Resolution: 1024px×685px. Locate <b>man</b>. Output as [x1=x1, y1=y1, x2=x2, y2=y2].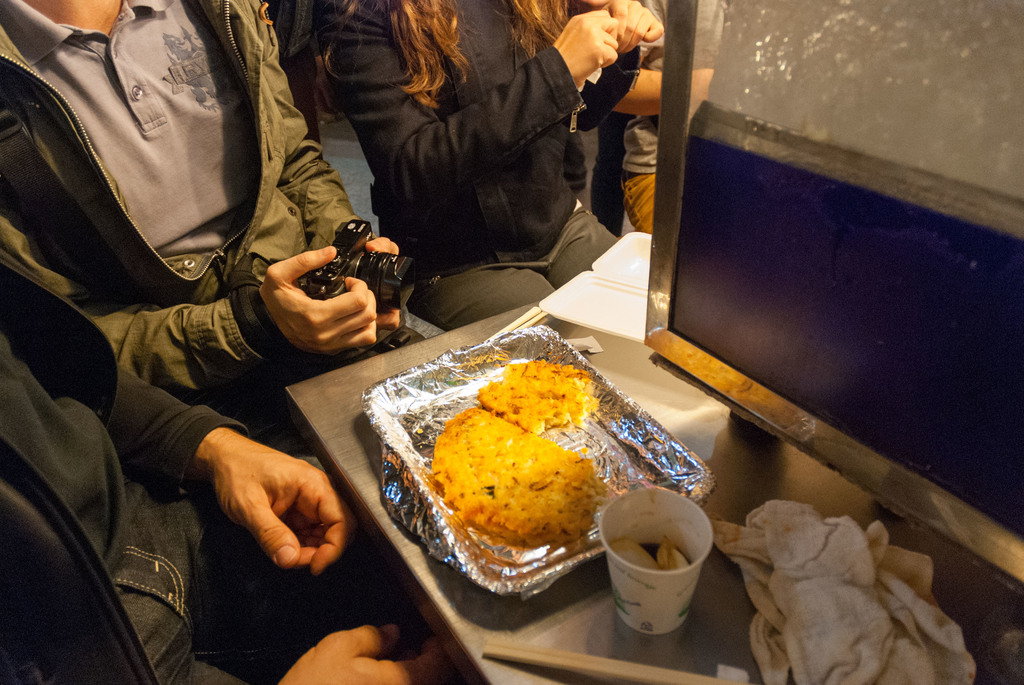
[x1=0, y1=0, x2=445, y2=456].
